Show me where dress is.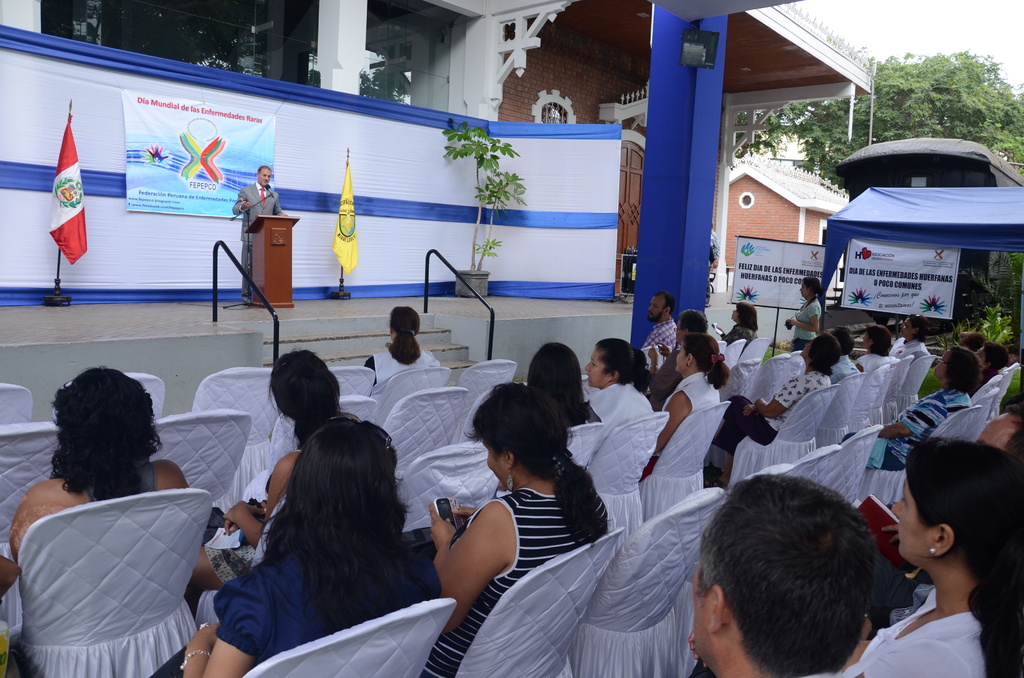
dress is at 725:327:756:352.
